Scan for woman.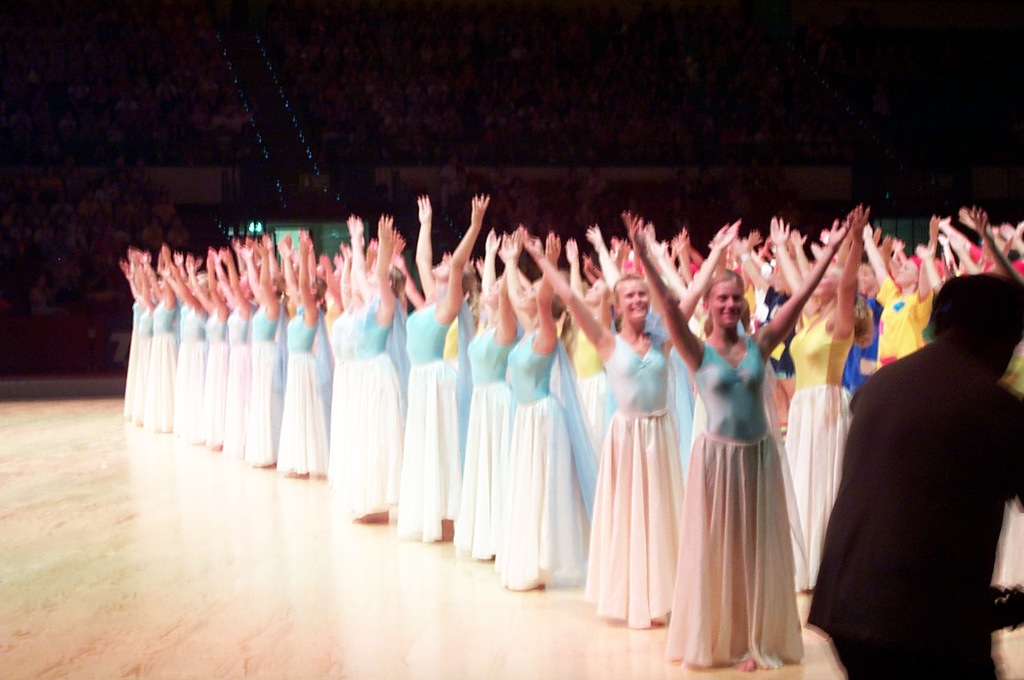
Scan result: select_region(622, 211, 854, 674).
